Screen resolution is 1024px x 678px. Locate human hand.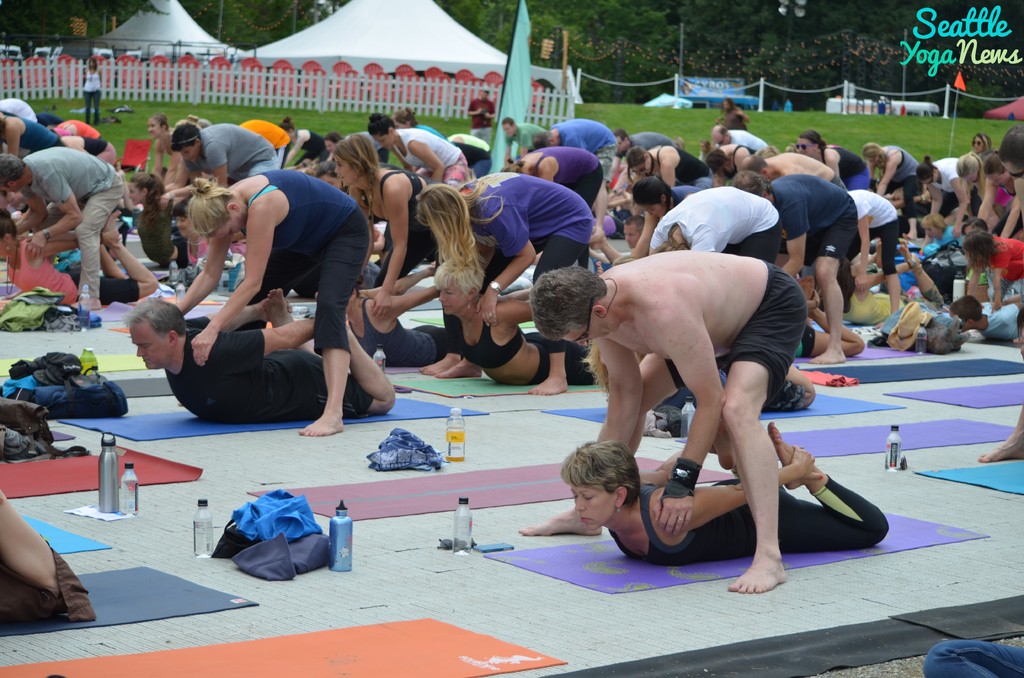
bbox(475, 291, 497, 328).
